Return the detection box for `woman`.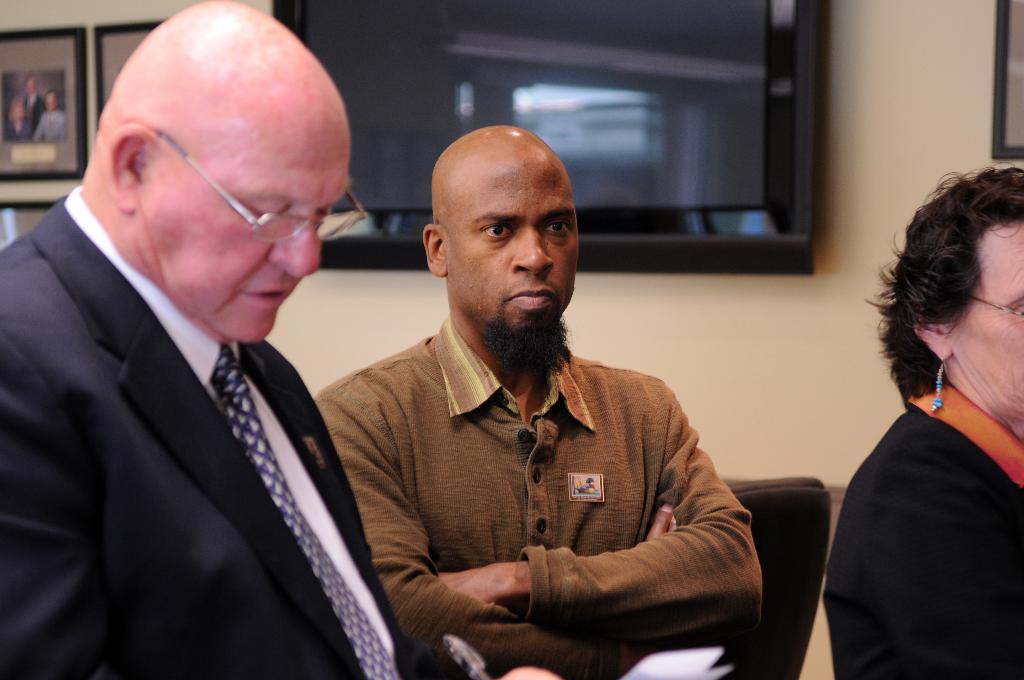
x1=818, y1=126, x2=1023, y2=679.
